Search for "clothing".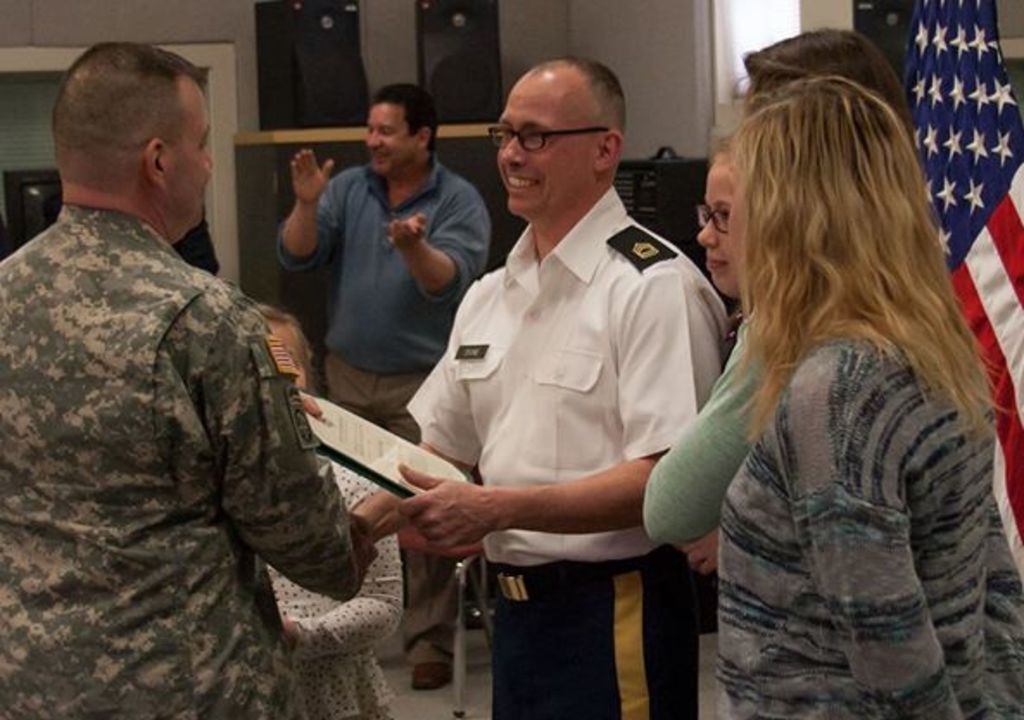
Found at x1=639 y1=318 x2=767 y2=546.
